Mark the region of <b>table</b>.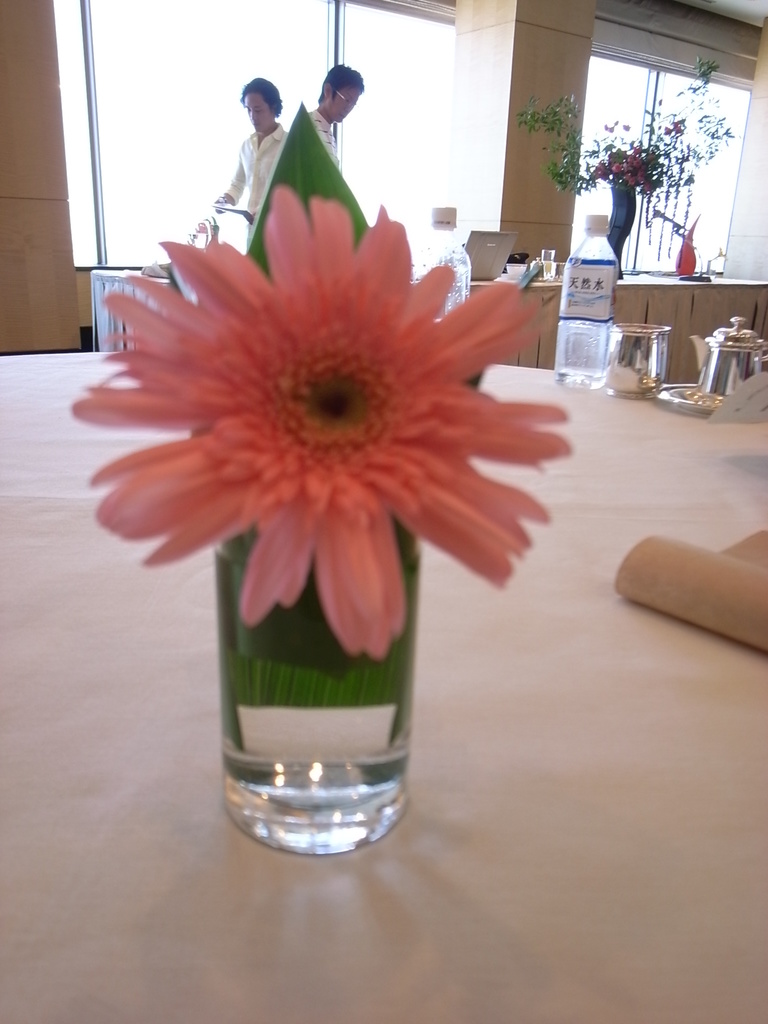
Region: 0, 348, 767, 1020.
